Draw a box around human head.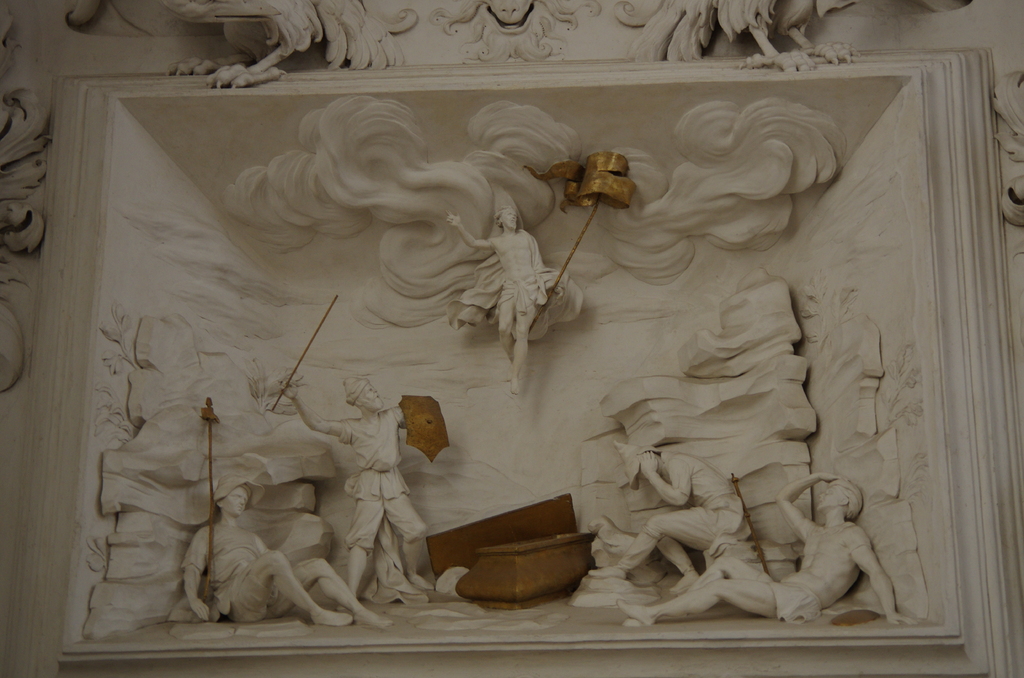
bbox=(346, 373, 383, 412).
